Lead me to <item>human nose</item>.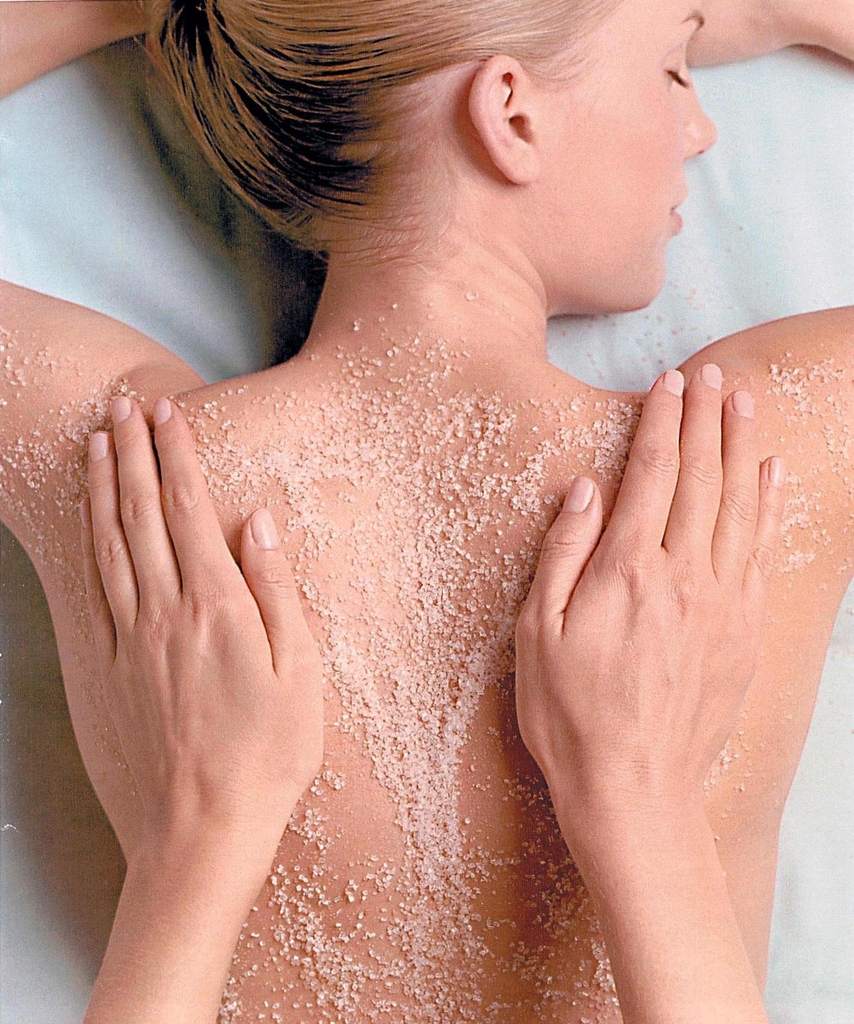
Lead to [679, 67, 718, 157].
